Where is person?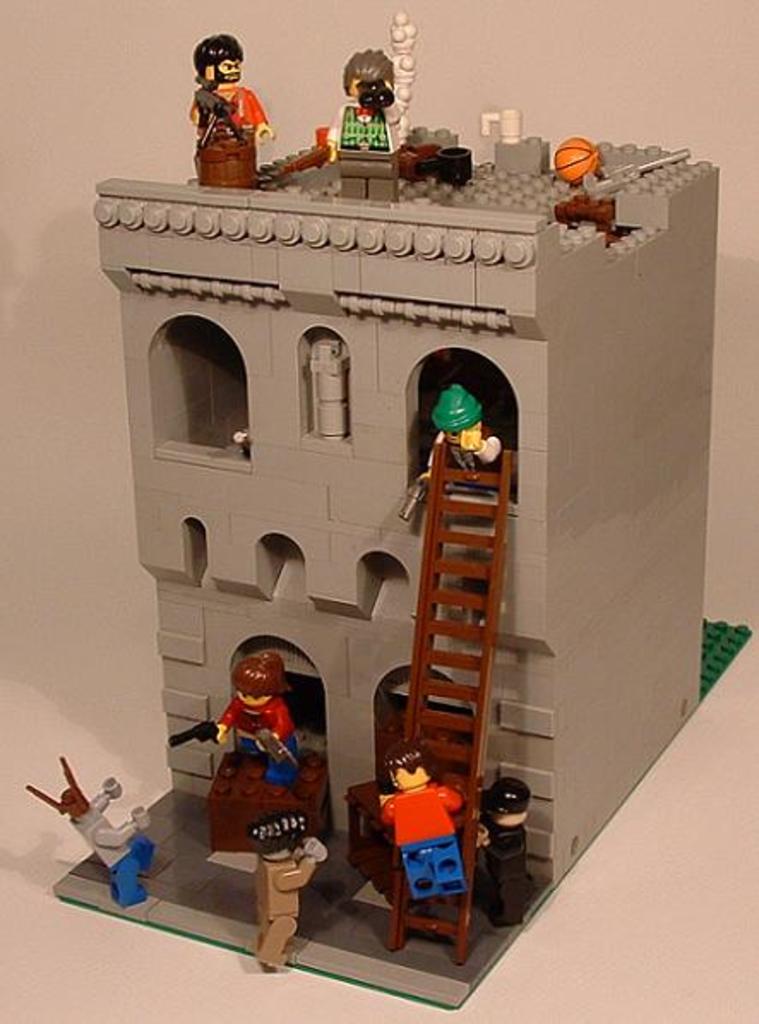
rect(475, 772, 540, 940).
